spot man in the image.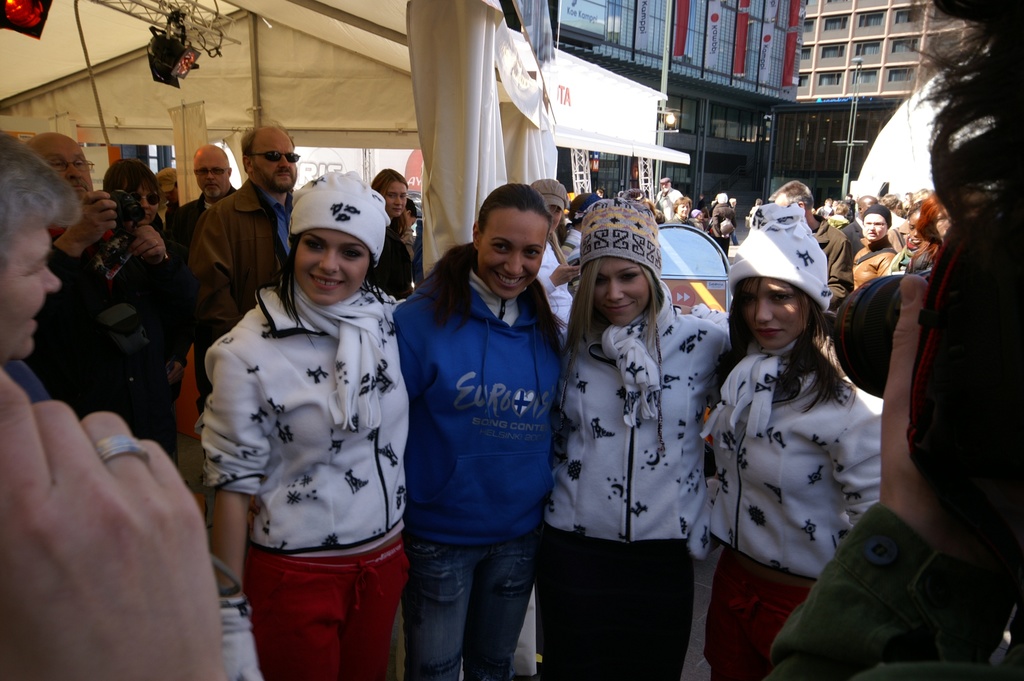
man found at locate(173, 148, 236, 256).
